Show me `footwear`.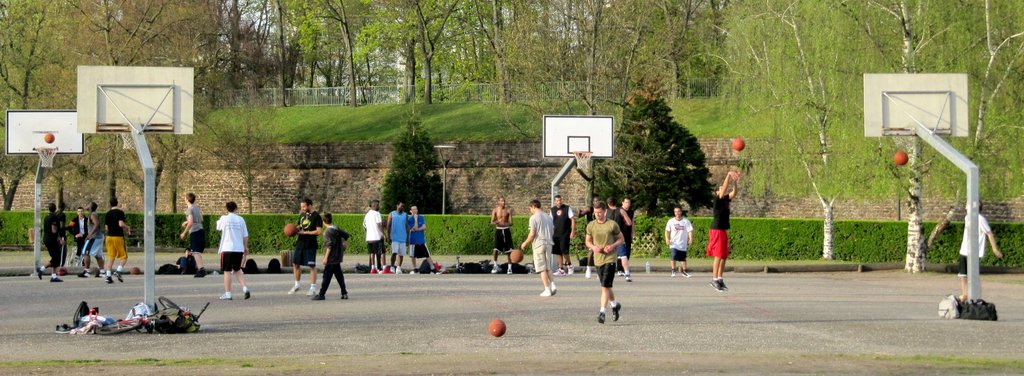
`footwear` is here: (369,270,375,280).
